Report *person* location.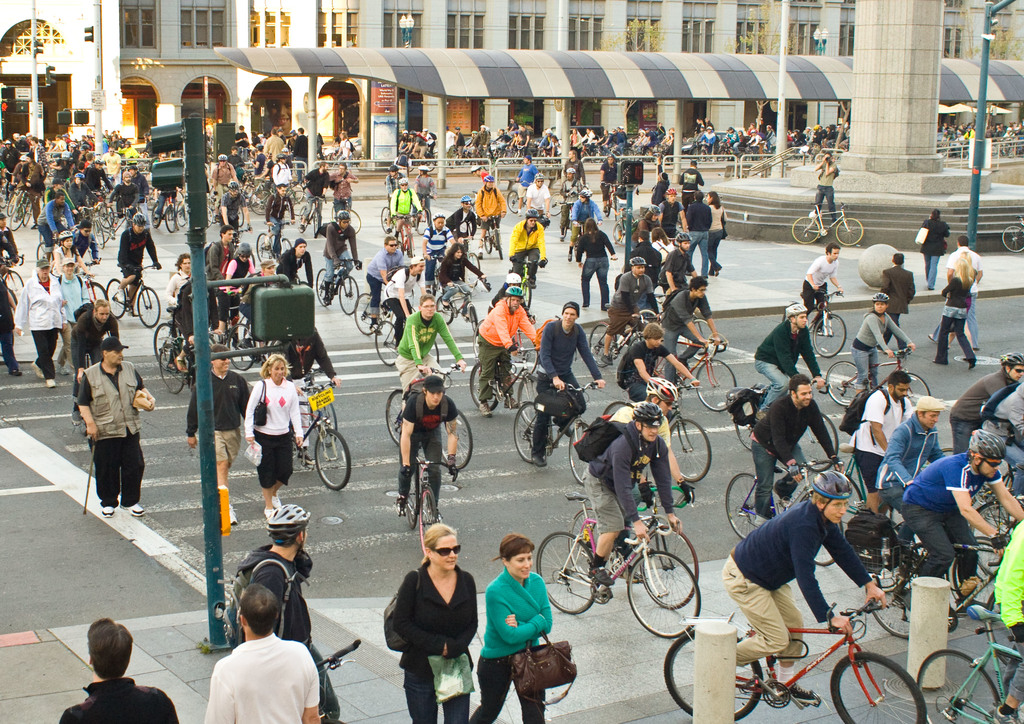
Report: 554 168 583 233.
